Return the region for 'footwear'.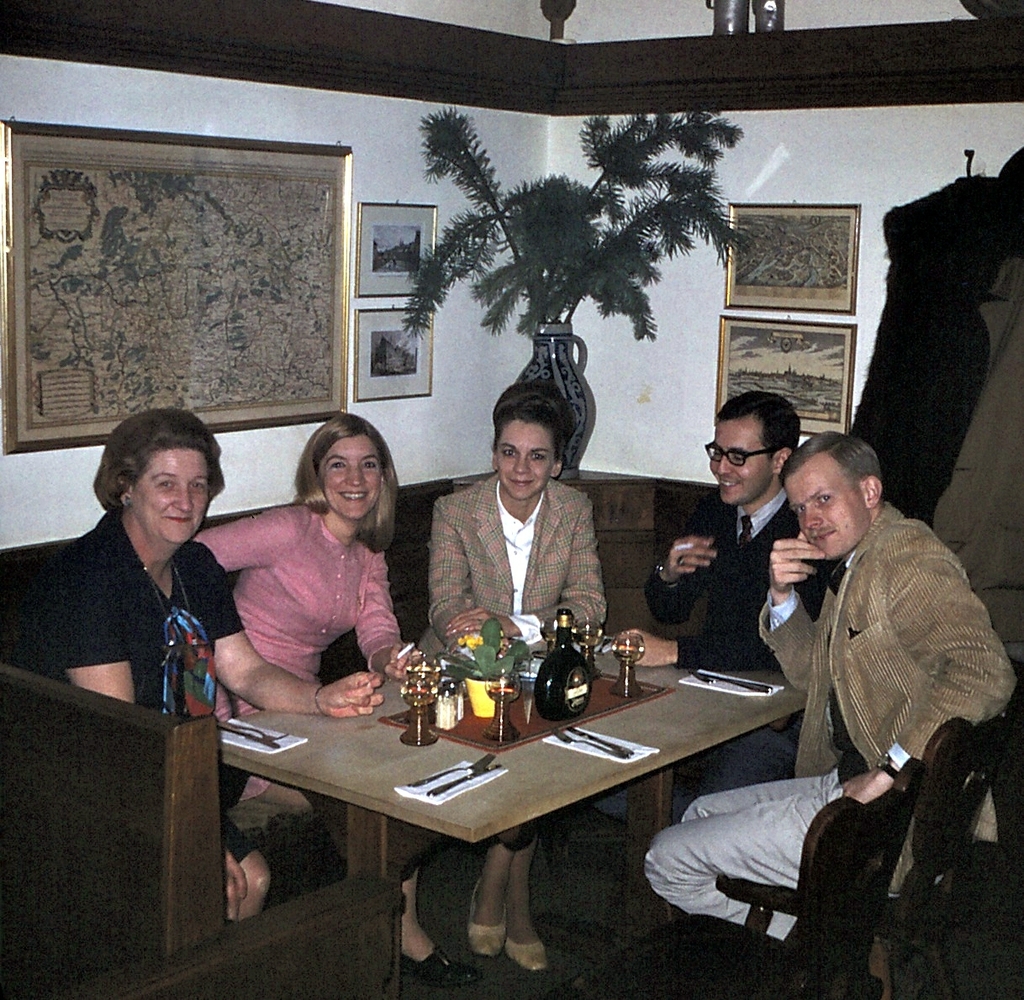
box=[467, 876, 510, 964].
